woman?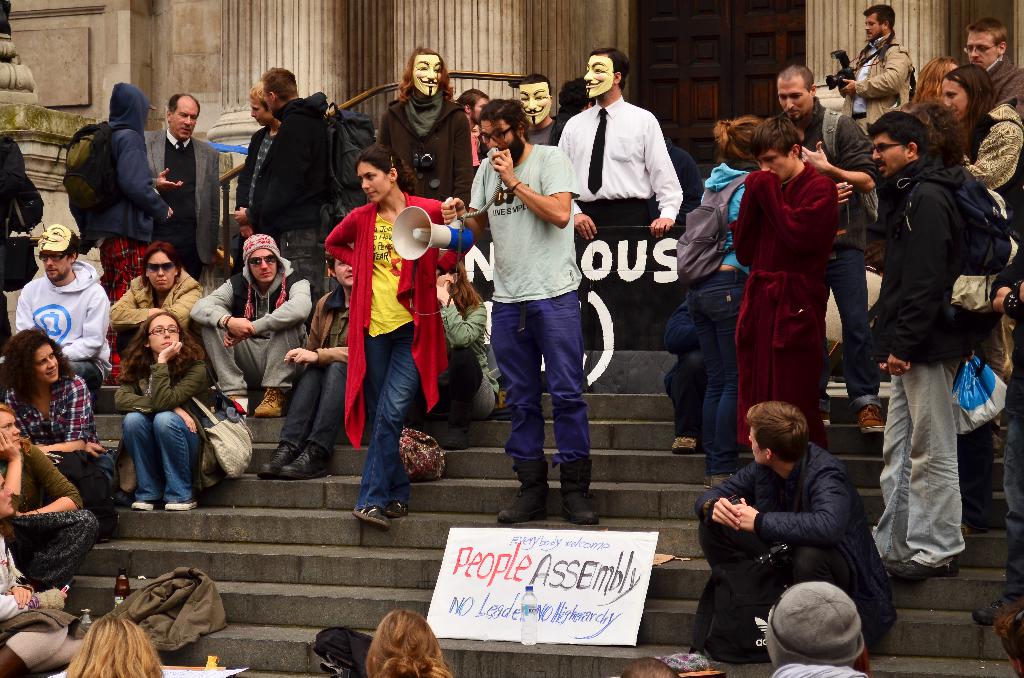
select_region(363, 610, 452, 677)
